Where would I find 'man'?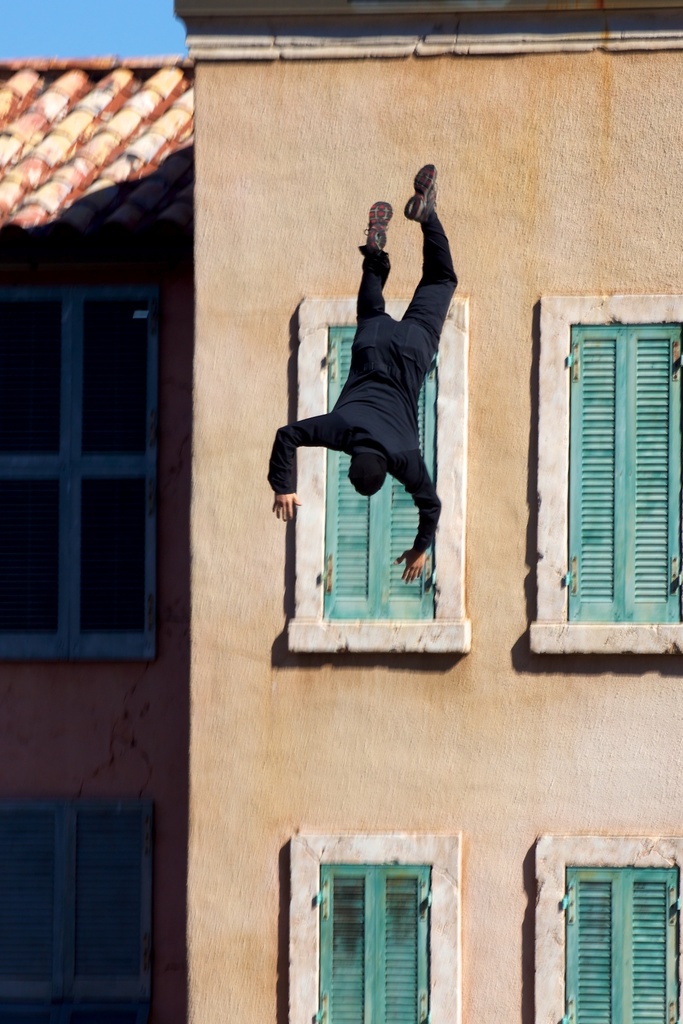
At crop(264, 168, 459, 586).
